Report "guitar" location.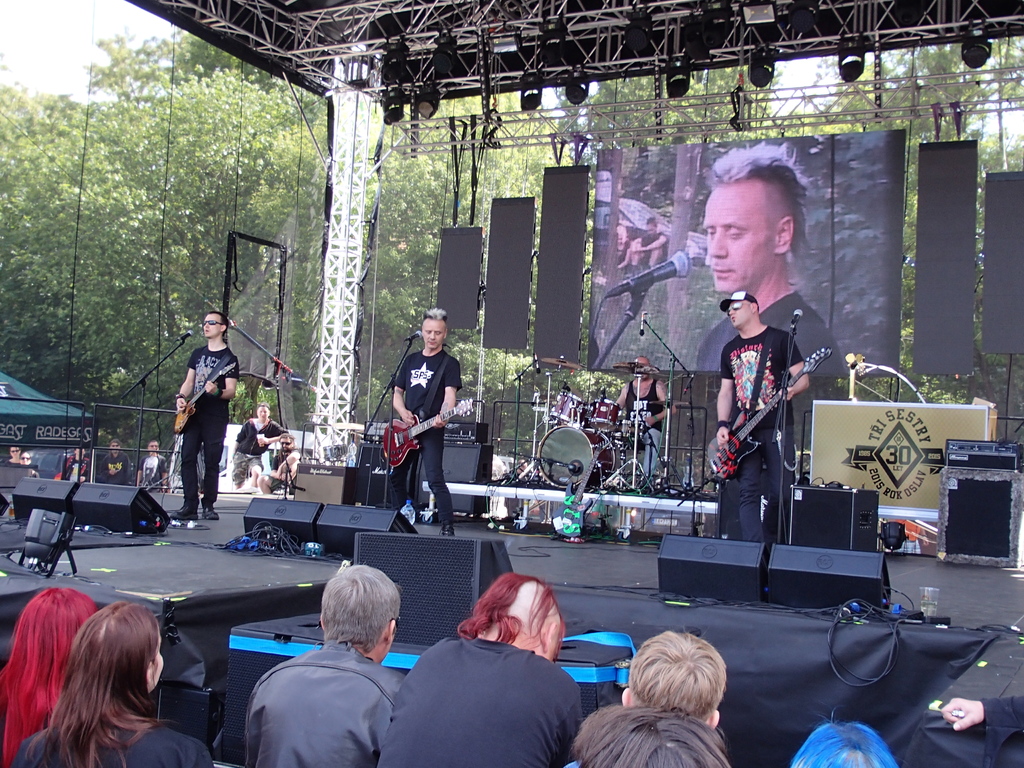
Report: Rect(168, 364, 240, 435).
